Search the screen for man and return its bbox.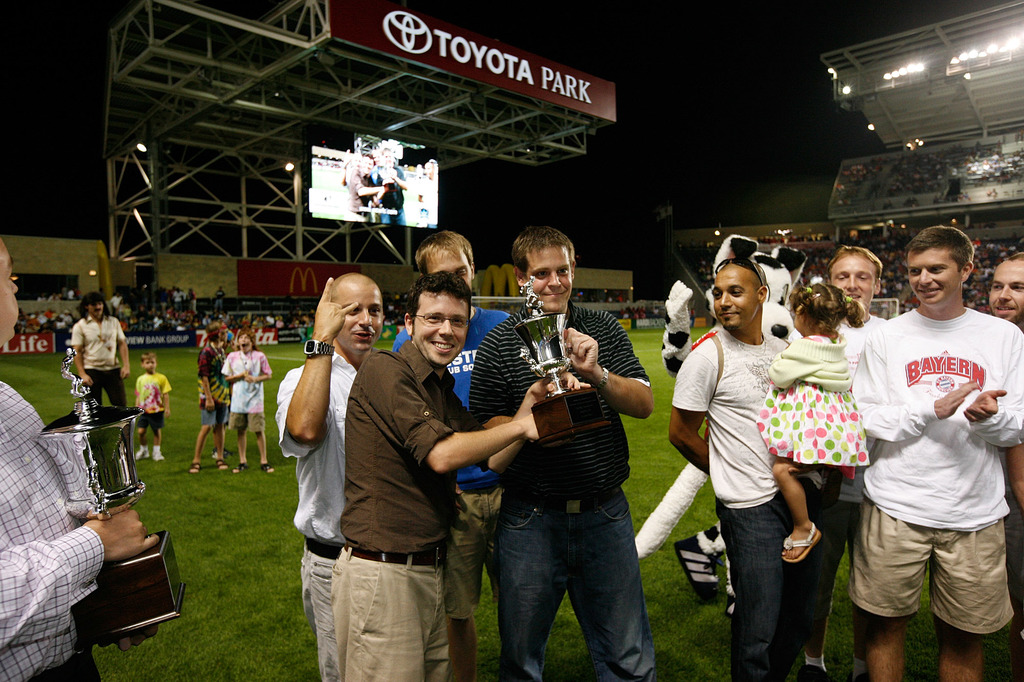
Found: <bbox>820, 241, 884, 674</bbox>.
